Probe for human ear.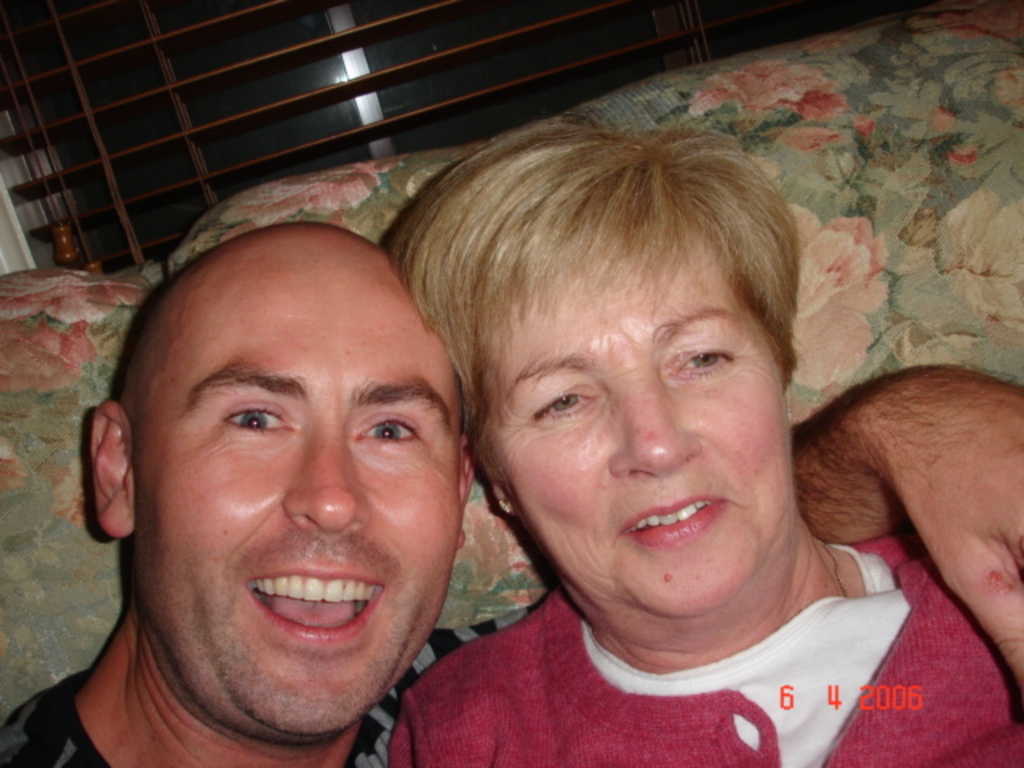
Probe result: bbox=[486, 448, 518, 520].
